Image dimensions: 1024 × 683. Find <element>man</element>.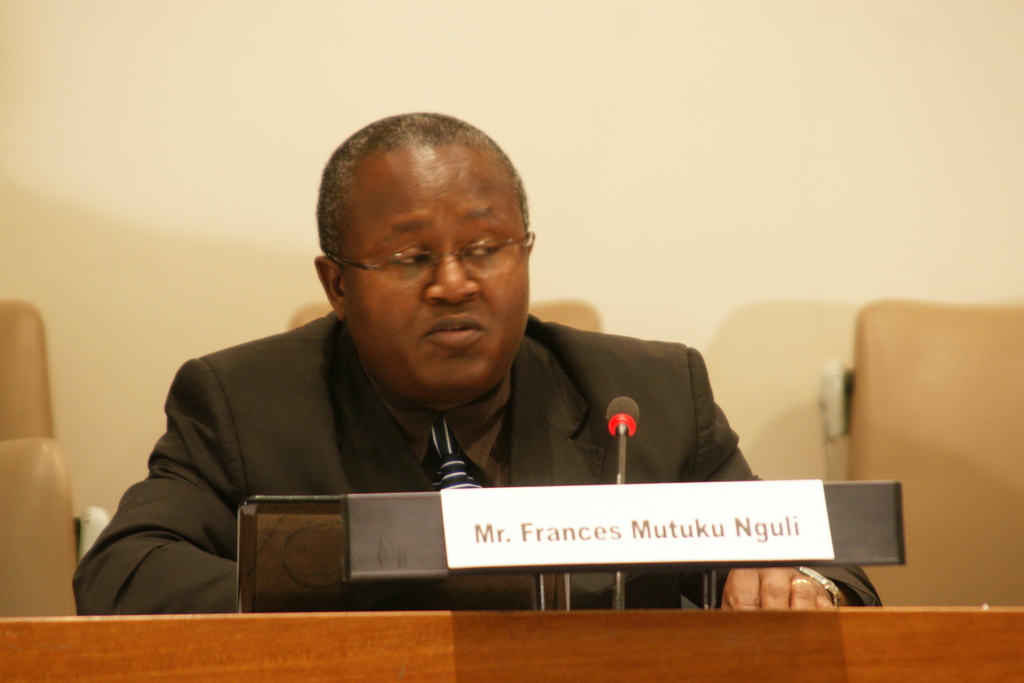
<bbox>65, 106, 881, 615</bbox>.
